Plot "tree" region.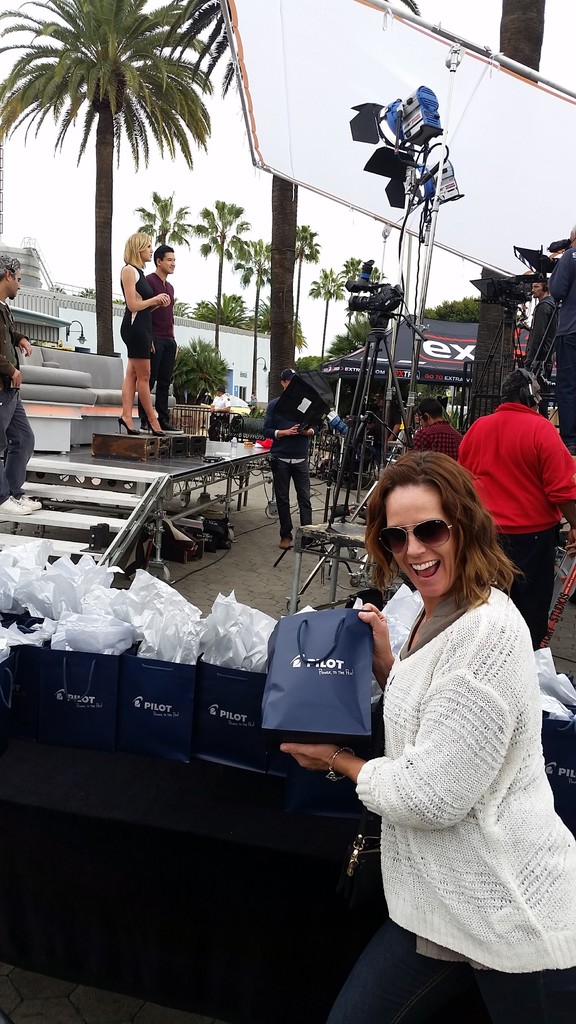
Plotted at <box>49,281,67,295</box>.
